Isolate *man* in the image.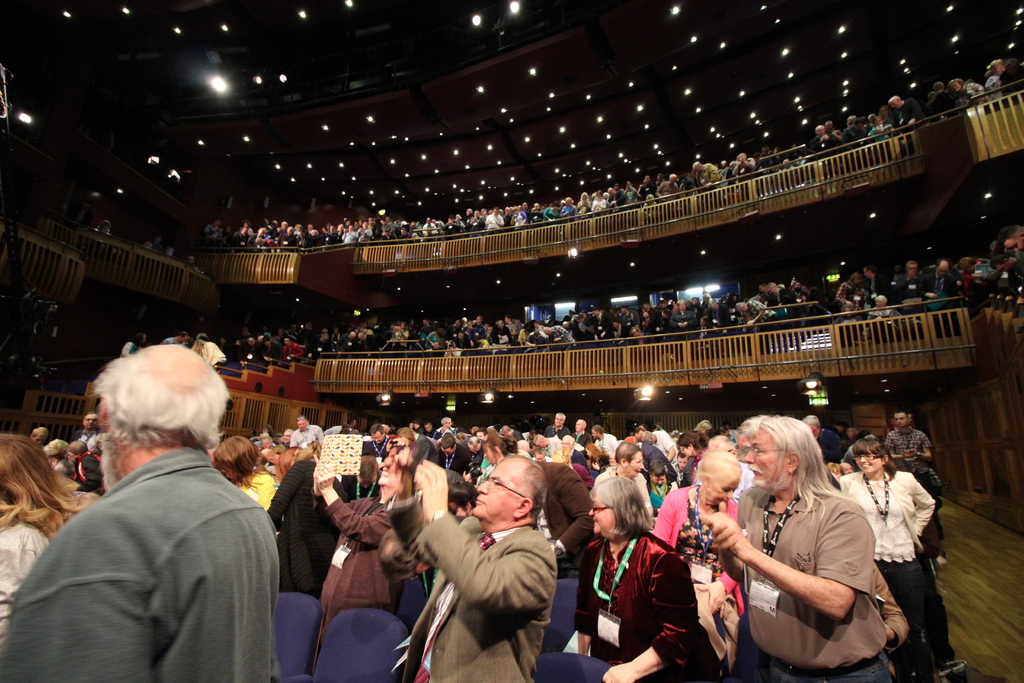
Isolated region: x1=989, y1=252, x2=1023, y2=297.
